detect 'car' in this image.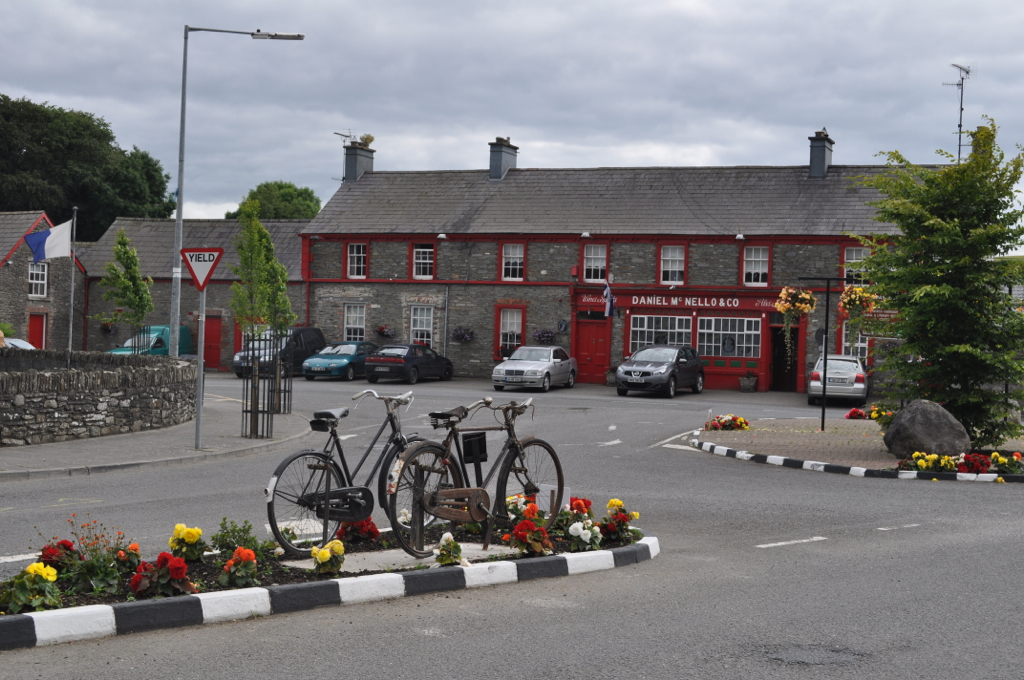
Detection: box=[492, 345, 578, 394].
